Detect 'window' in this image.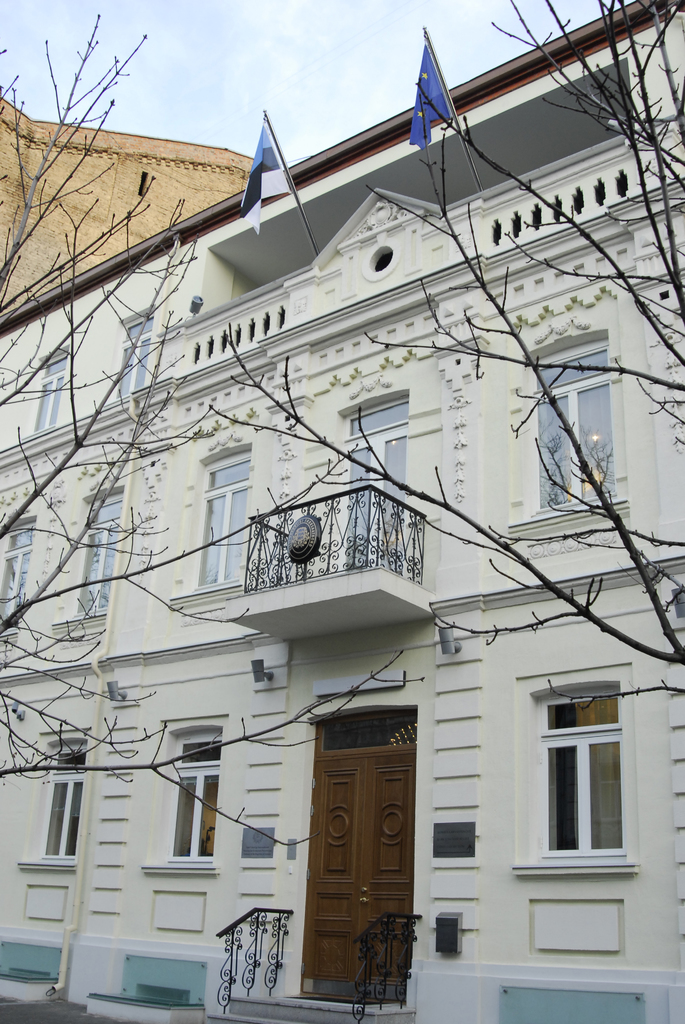
Detection: [left=70, top=488, right=119, bottom=622].
